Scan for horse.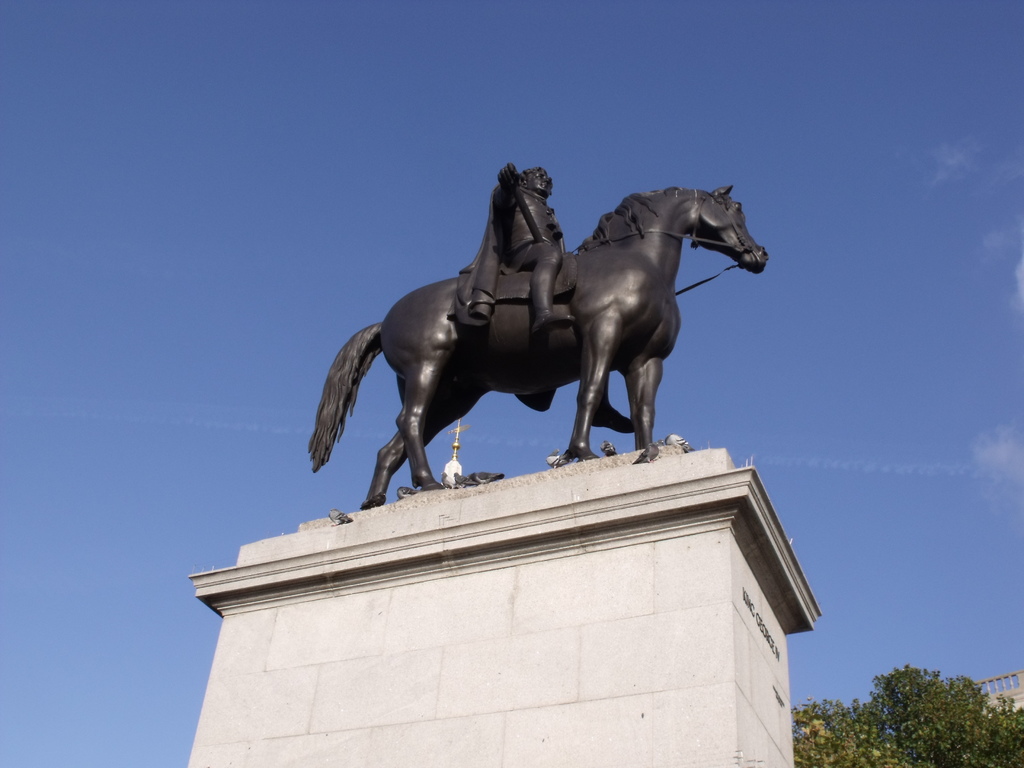
Scan result: box(303, 179, 773, 510).
